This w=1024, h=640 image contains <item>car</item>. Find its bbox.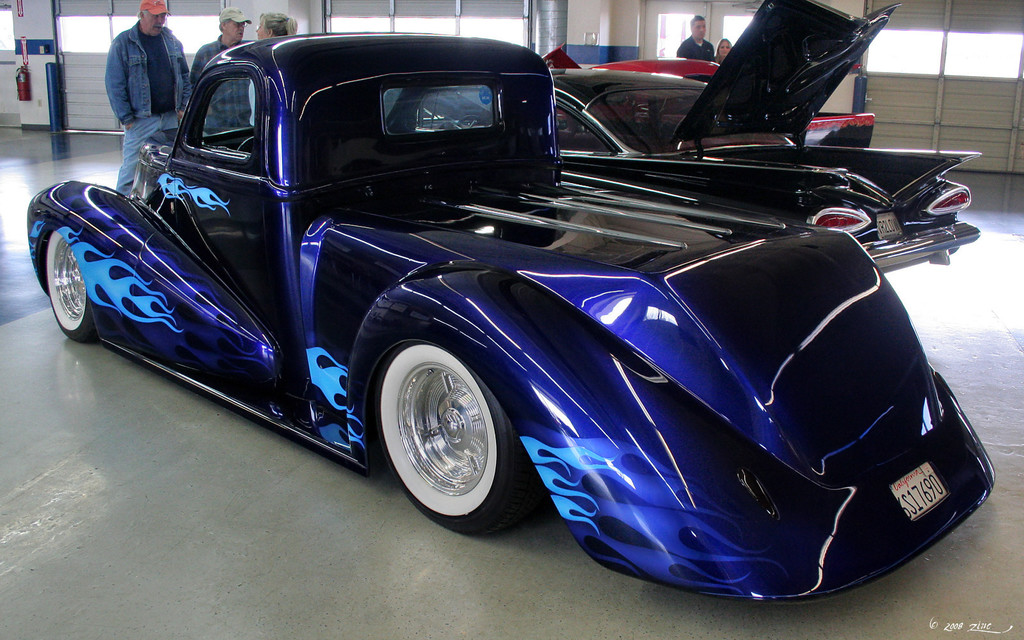
bbox(385, 0, 982, 277).
